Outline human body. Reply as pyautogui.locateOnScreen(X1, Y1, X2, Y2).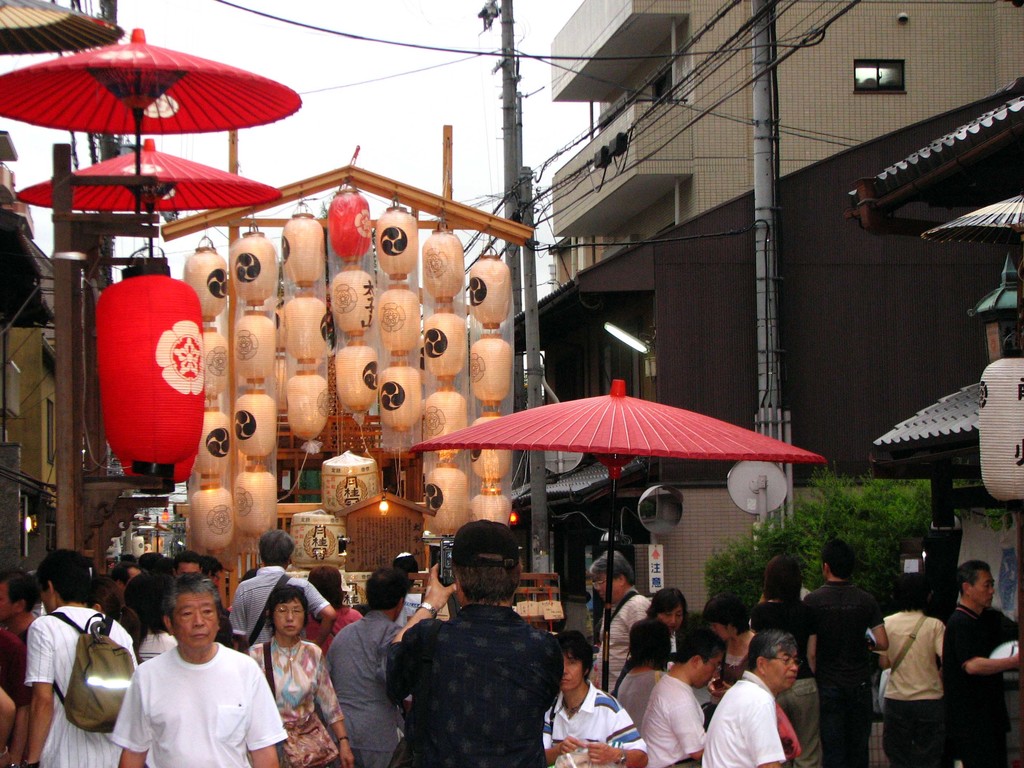
pyautogui.locateOnScreen(227, 566, 332, 659).
